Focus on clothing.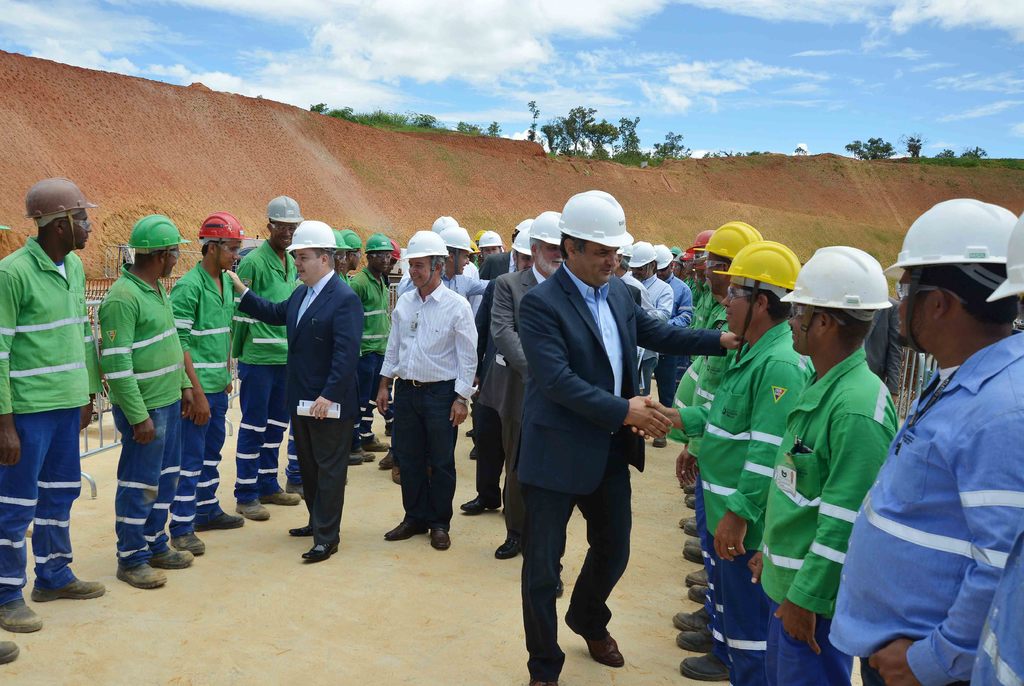
Focused at BBox(655, 275, 700, 401).
